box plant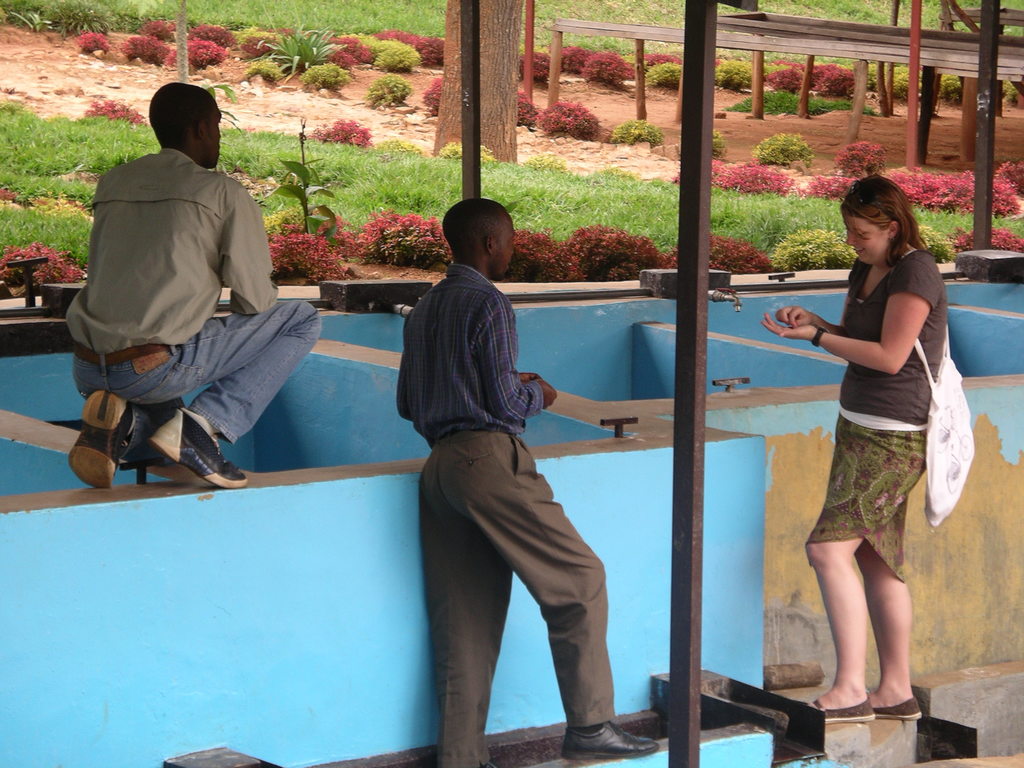
pyautogui.locateOnScreen(338, 214, 467, 273)
